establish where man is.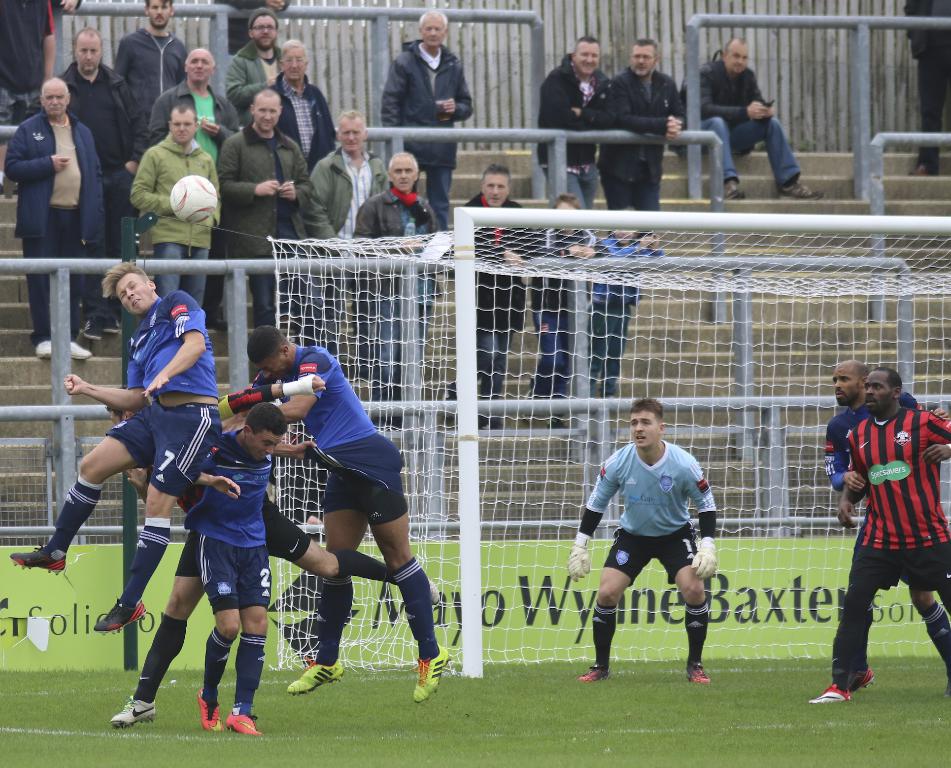
Established at bbox(603, 36, 689, 214).
